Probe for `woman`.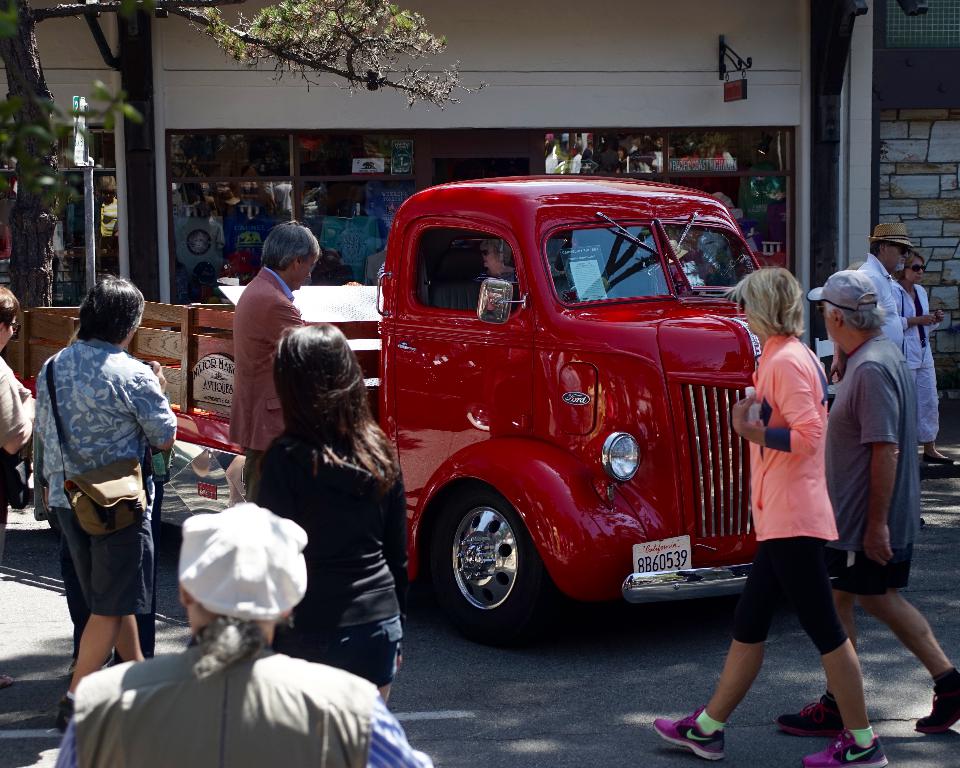
Probe result: left=0, top=286, right=35, bottom=555.
